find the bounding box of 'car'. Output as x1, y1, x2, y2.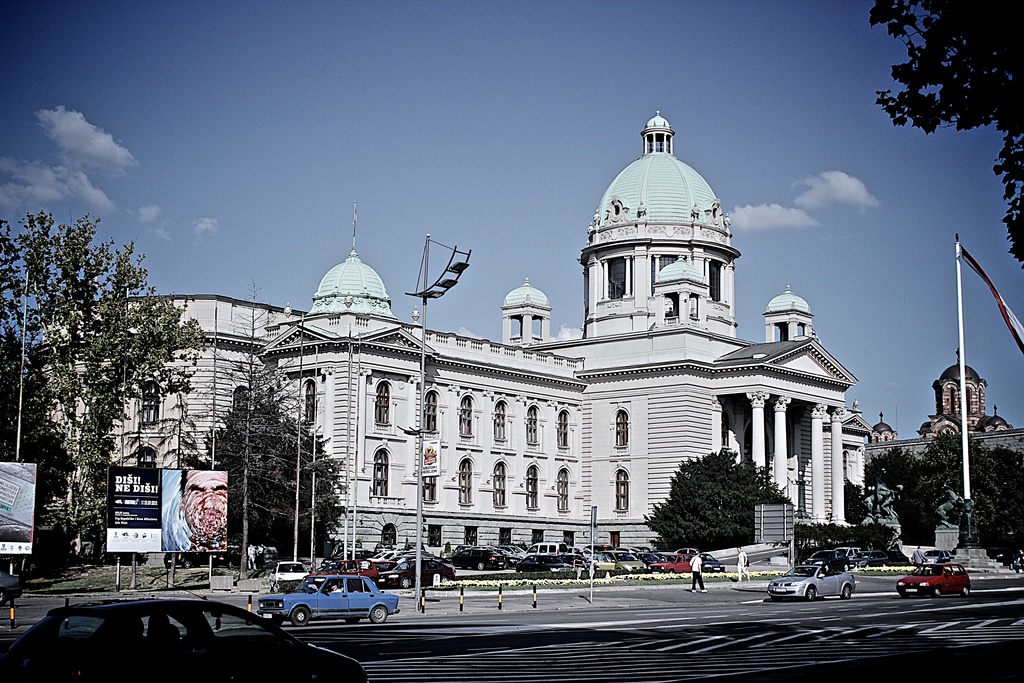
768, 557, 861, 602.
